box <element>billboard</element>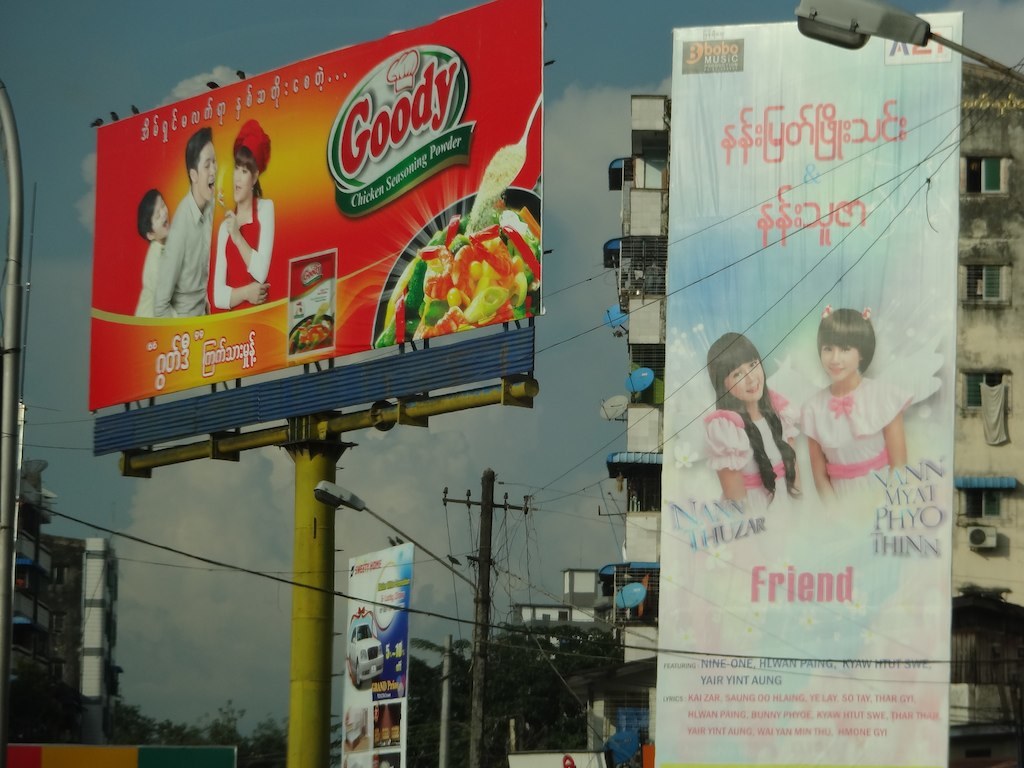
{"left": 340, "top": 539, "right": 412, "bottom": 765}
